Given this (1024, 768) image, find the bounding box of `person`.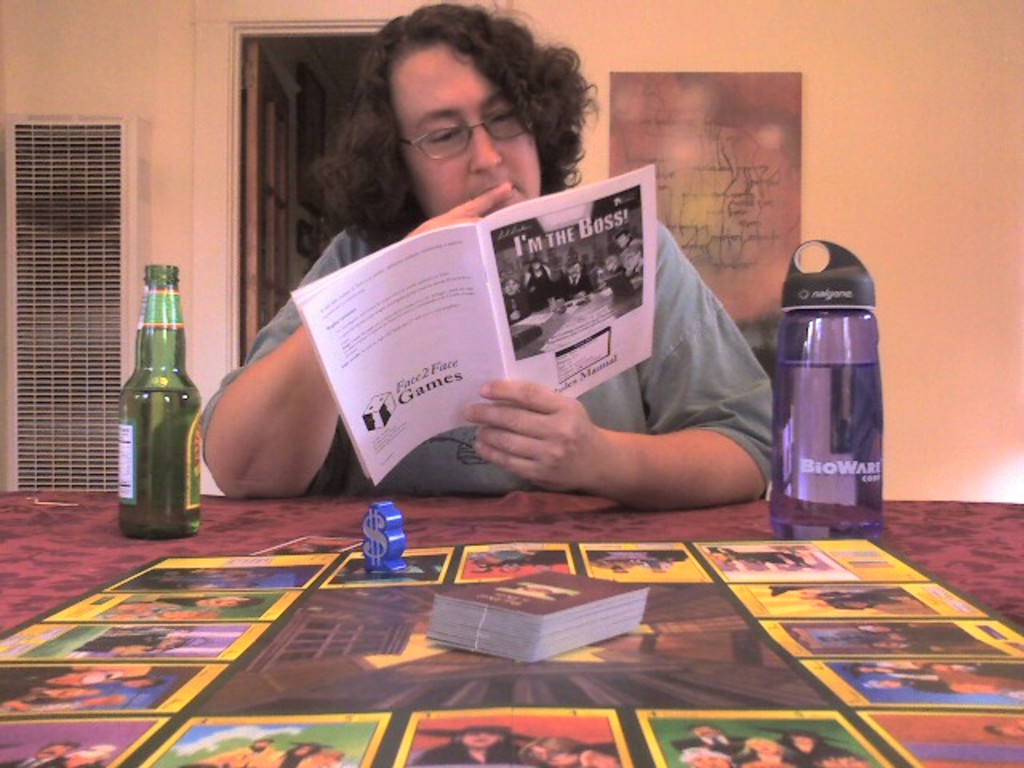
<bbox>995, 720, 1022, 739</bbox>.
